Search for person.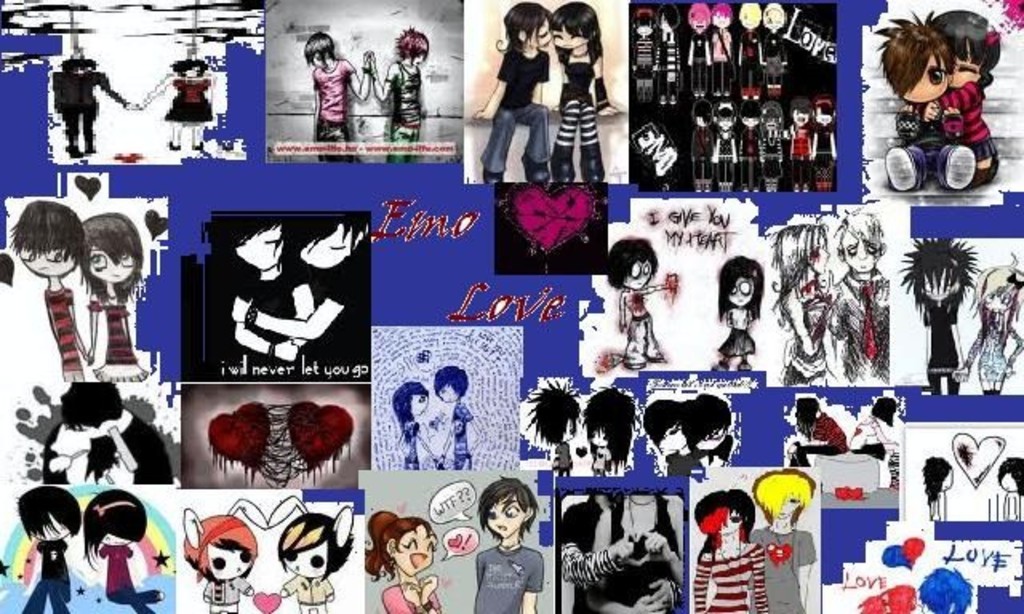
Found at 78,489,166,612.
